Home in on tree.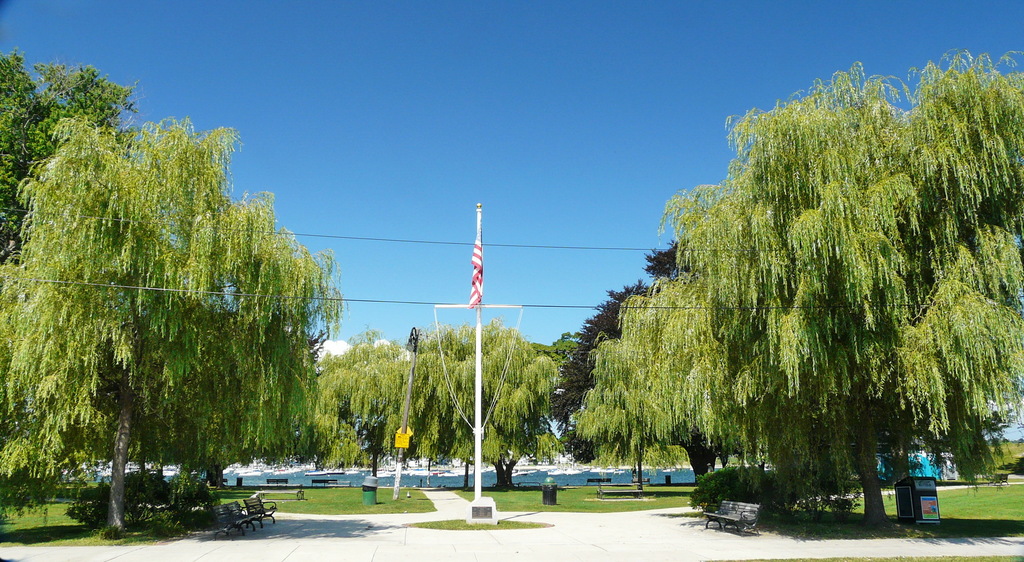
Homed in at pyautogui.locateOnScreen(13, 95, 320, 505).
